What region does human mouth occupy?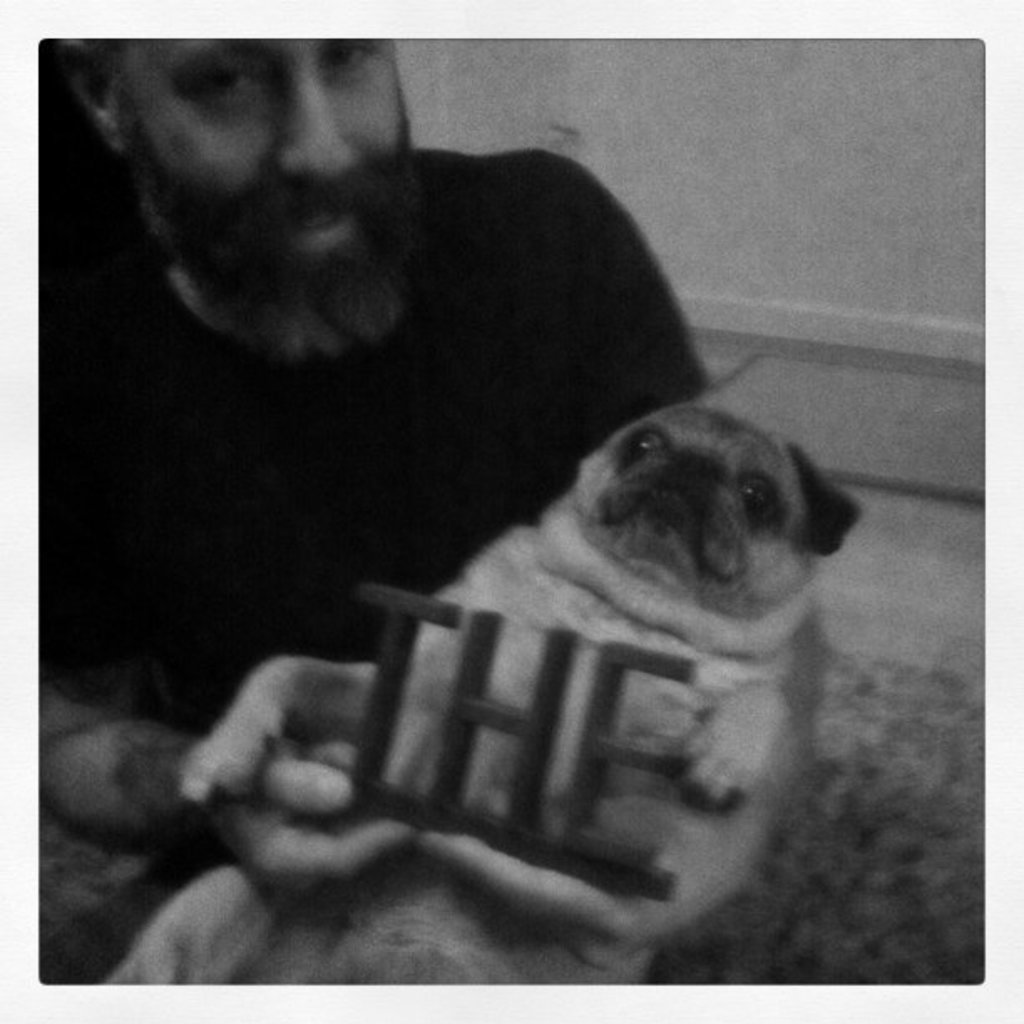
<bbox>273, 211, 353, 244</bbox>.
